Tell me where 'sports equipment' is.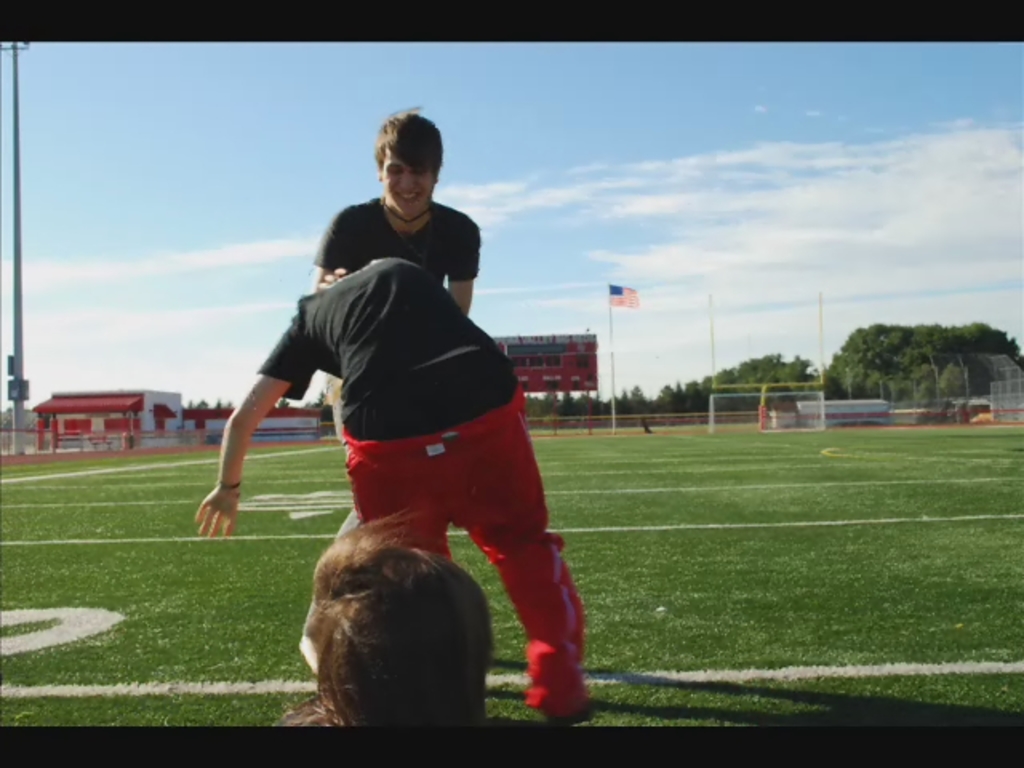
'sports equipment' is at detection(258, 254, 520, 446).
